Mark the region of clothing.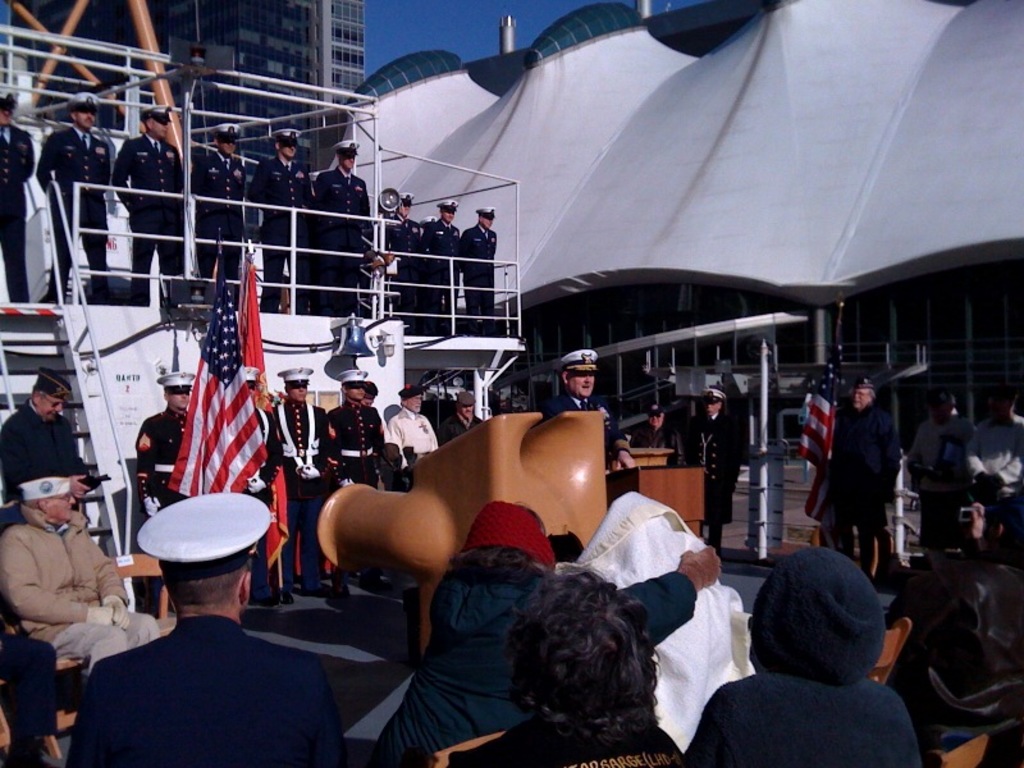
Region: locate(383, 221, 416, 317).
